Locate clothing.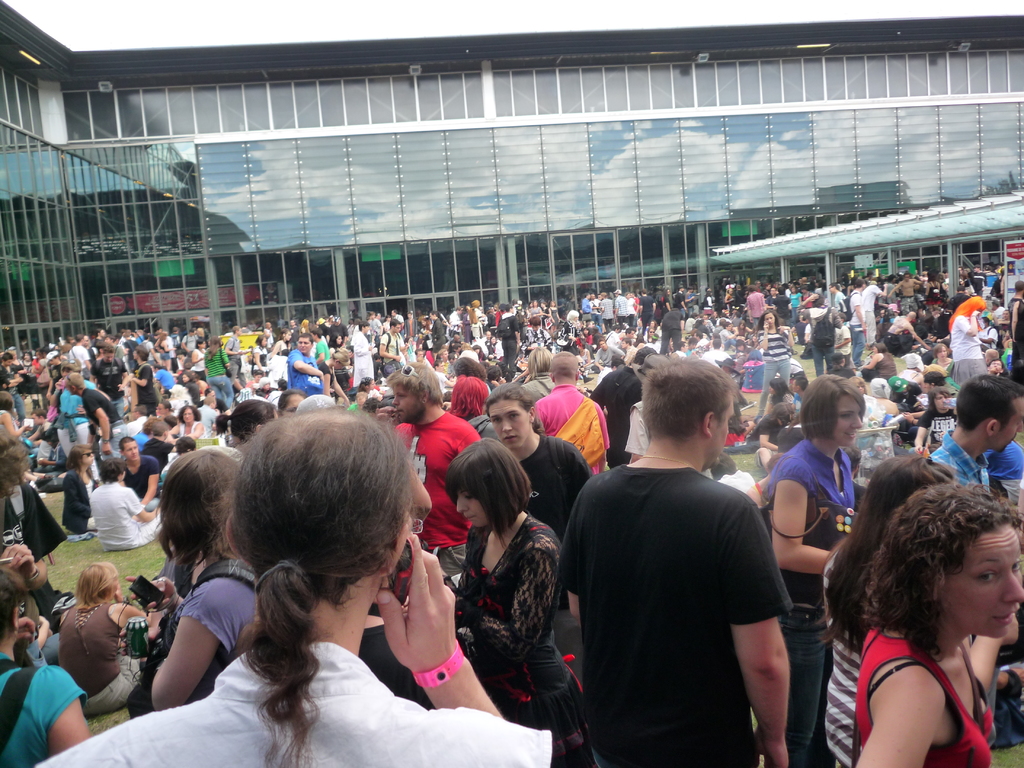
Bounding box: bbox=(555, 466, 796, 765).
